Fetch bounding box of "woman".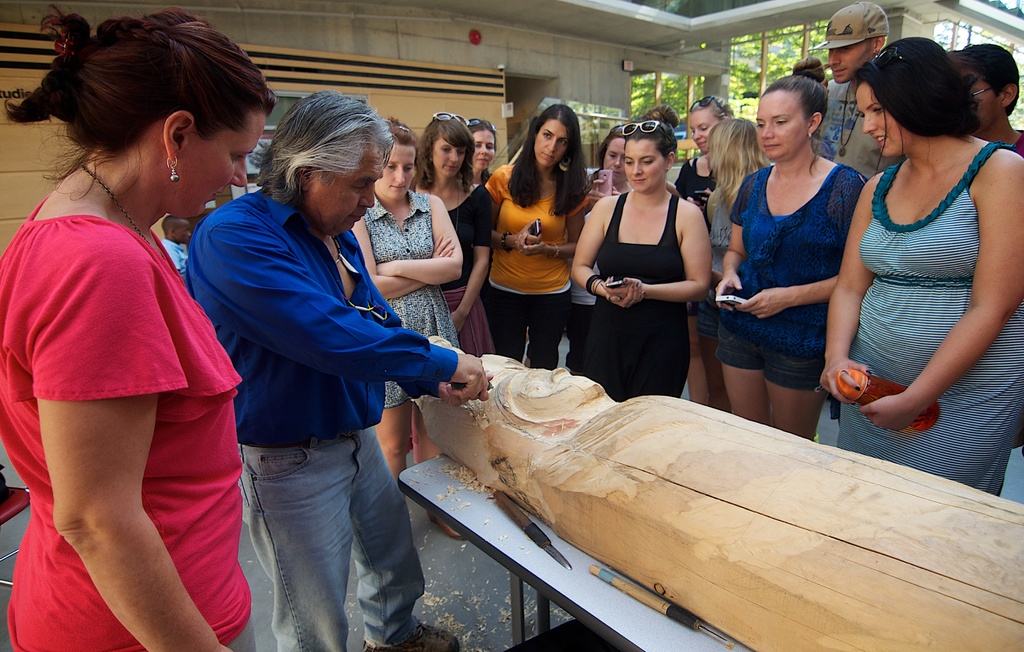
Bbox: x1=819 y1=35 x2=1023 y2=496.
